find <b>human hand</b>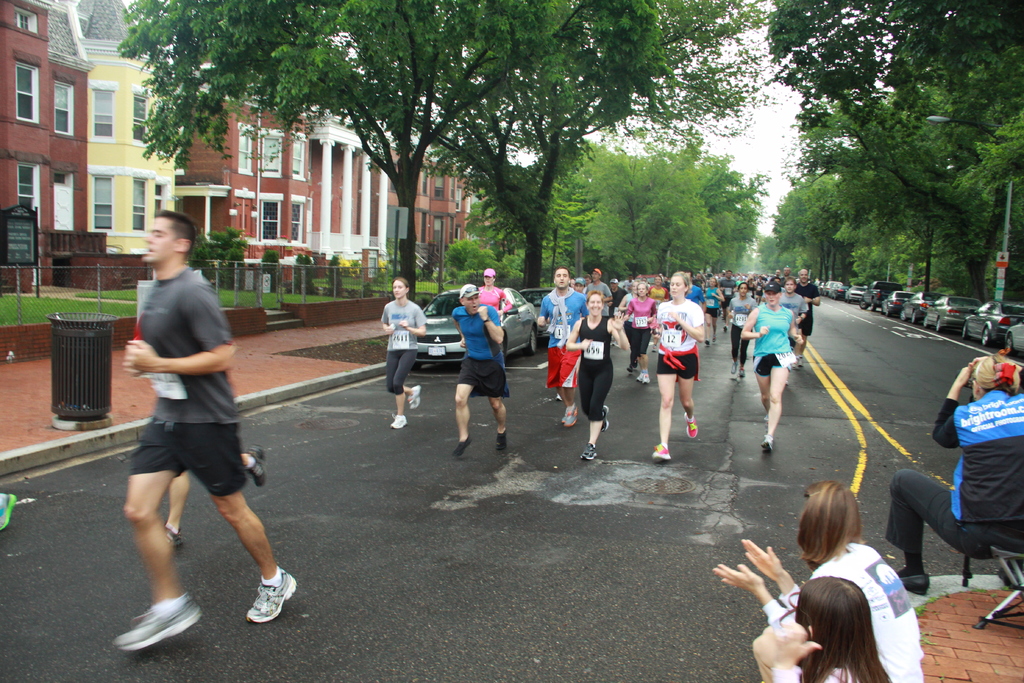
<region>757, 324, 769, 338</region>
